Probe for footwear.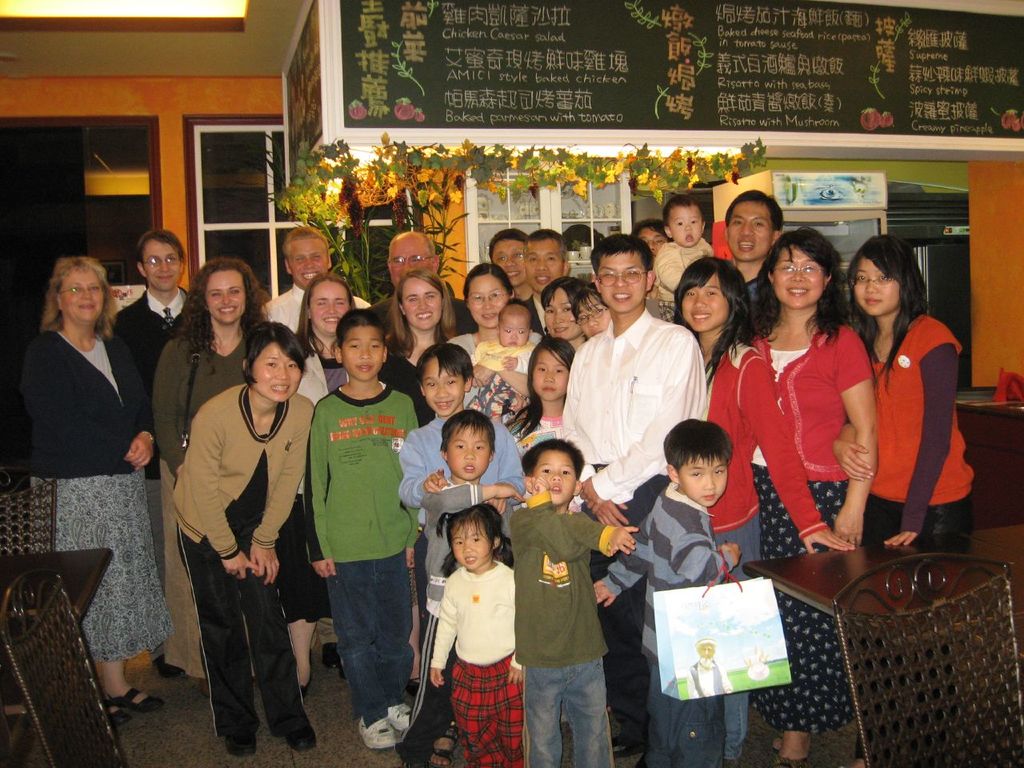
Probe result: <region>389, 706, 415, 734</region>.
